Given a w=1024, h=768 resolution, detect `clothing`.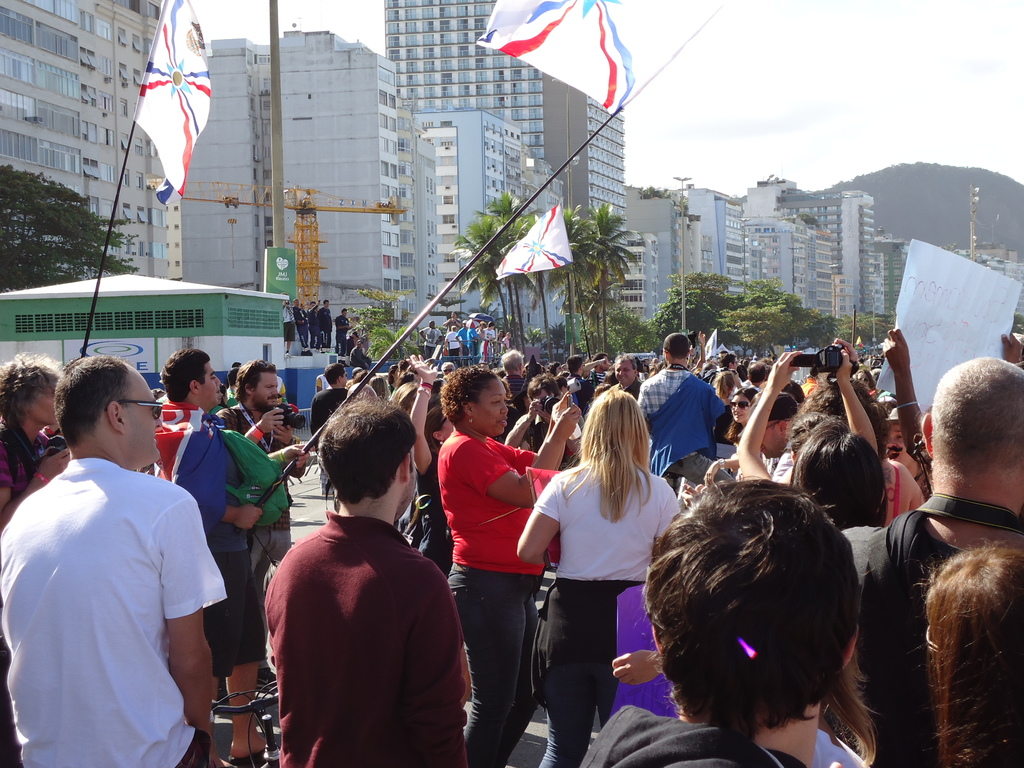
<region>529, 458, 684, 767</region>.
